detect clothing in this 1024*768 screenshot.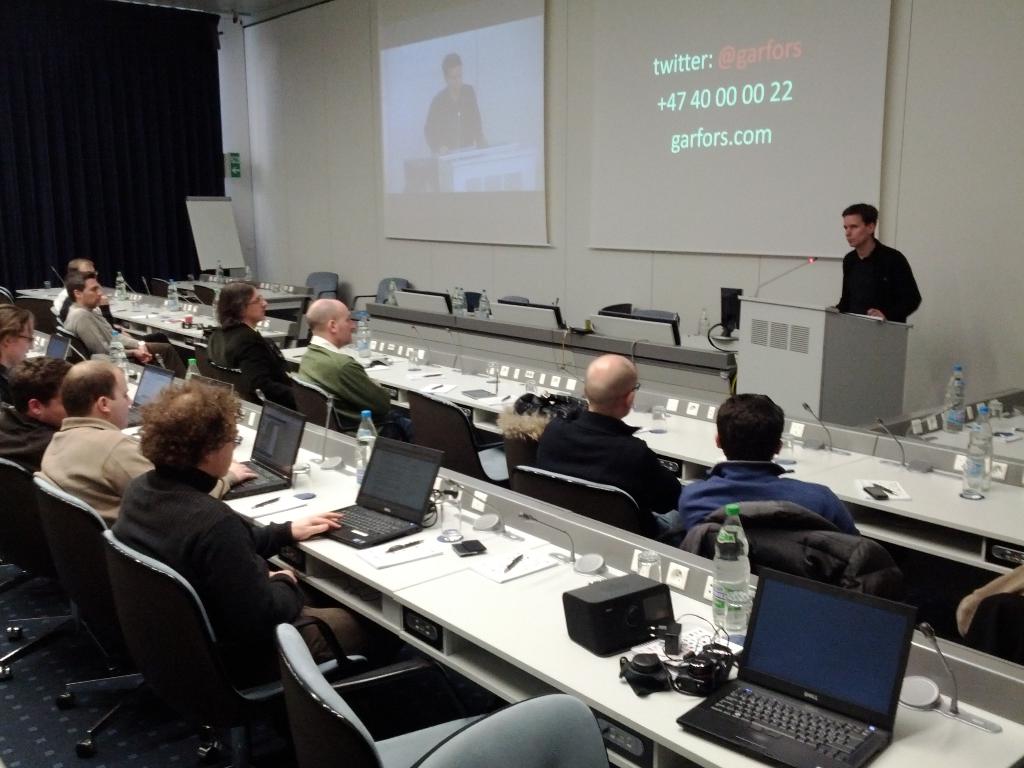
Detection: Rect(836, 233, 925, 324).
